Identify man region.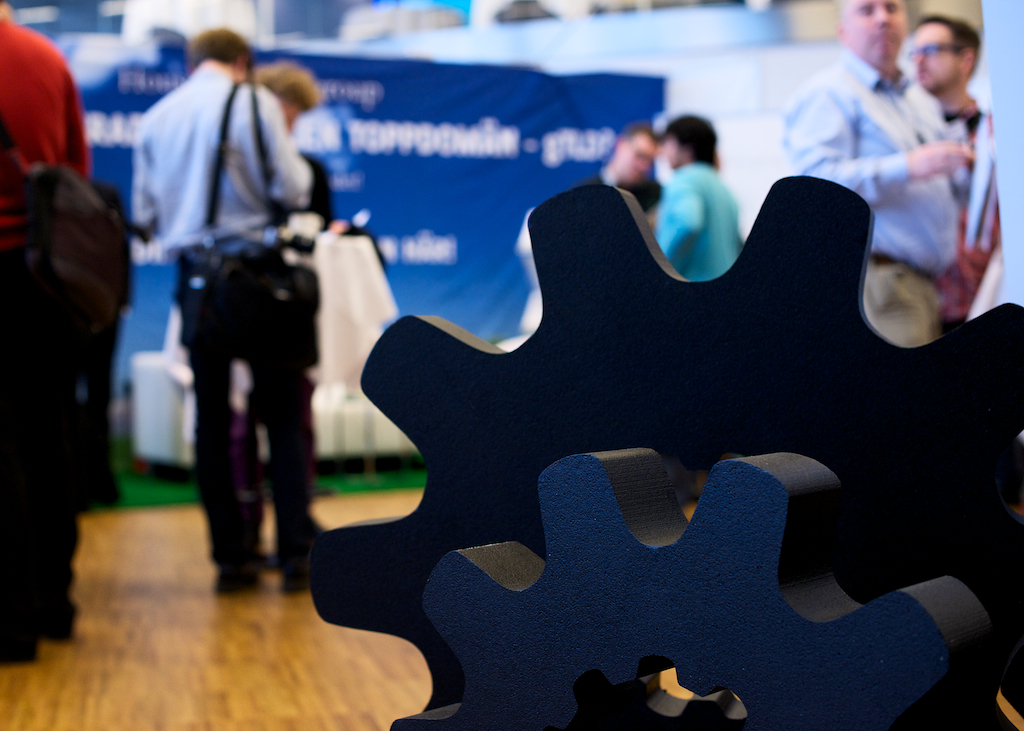
Region: crop(796, 0, 966, 353).
